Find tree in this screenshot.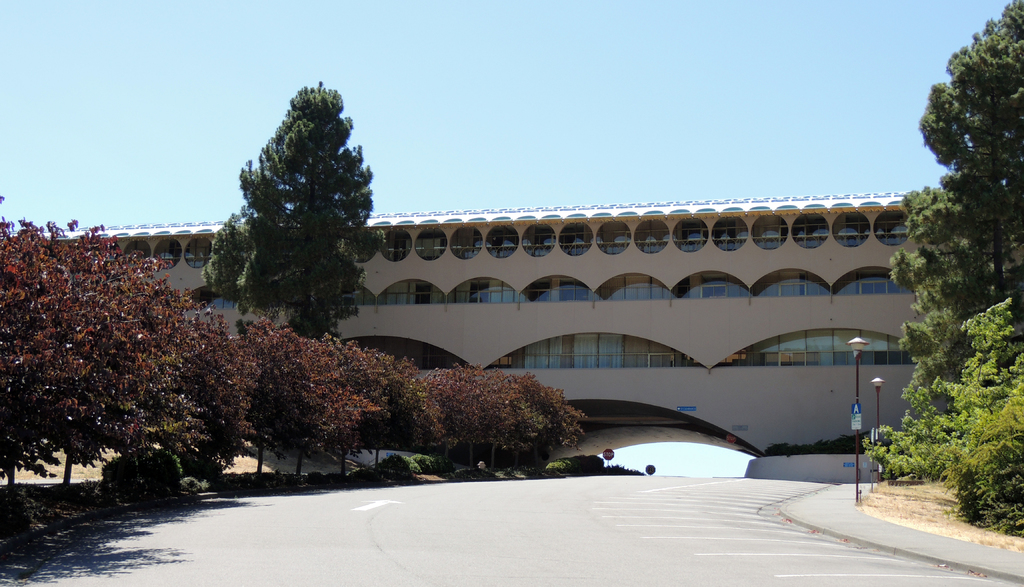
The bounding box for tree is (left=270, top=336, right=388, bottom=489).
